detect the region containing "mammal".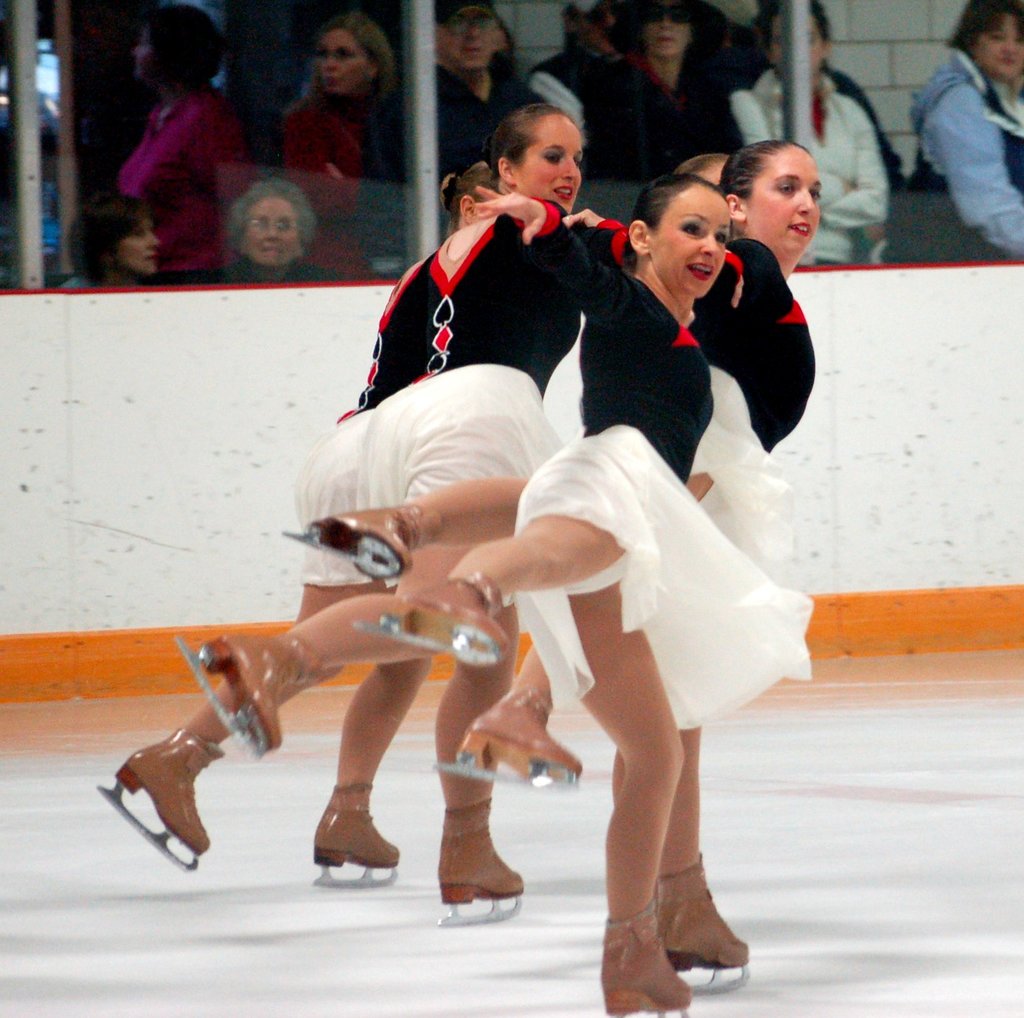
[left=744, top=0, right=892, bottom=271].
